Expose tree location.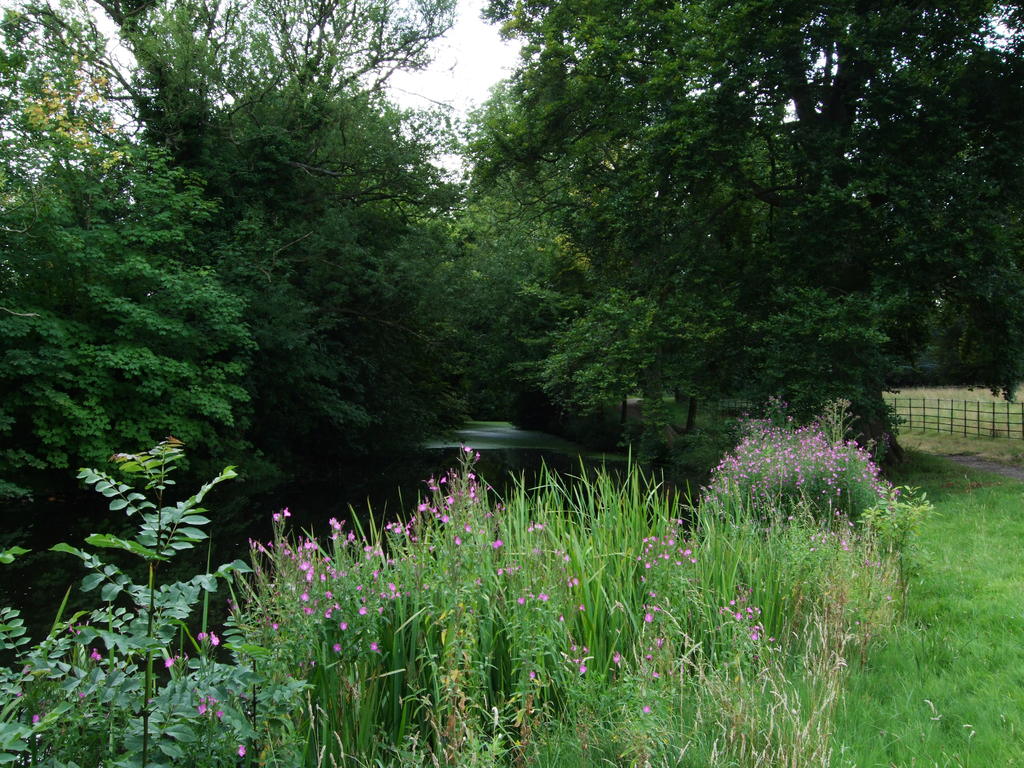
Exposed at 1, 0, 1023, 584.
